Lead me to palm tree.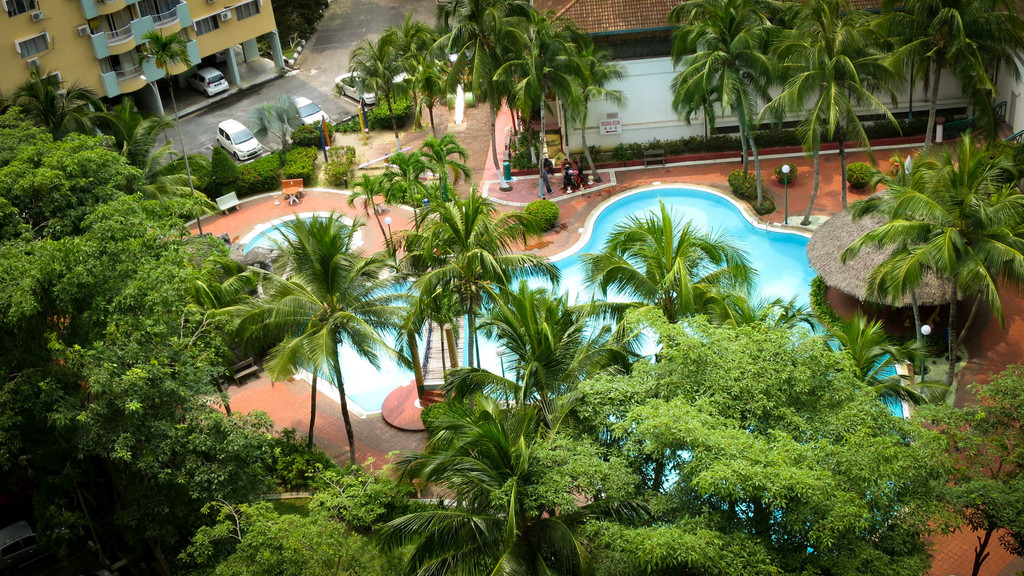
Lead to [594,208,728,349].
